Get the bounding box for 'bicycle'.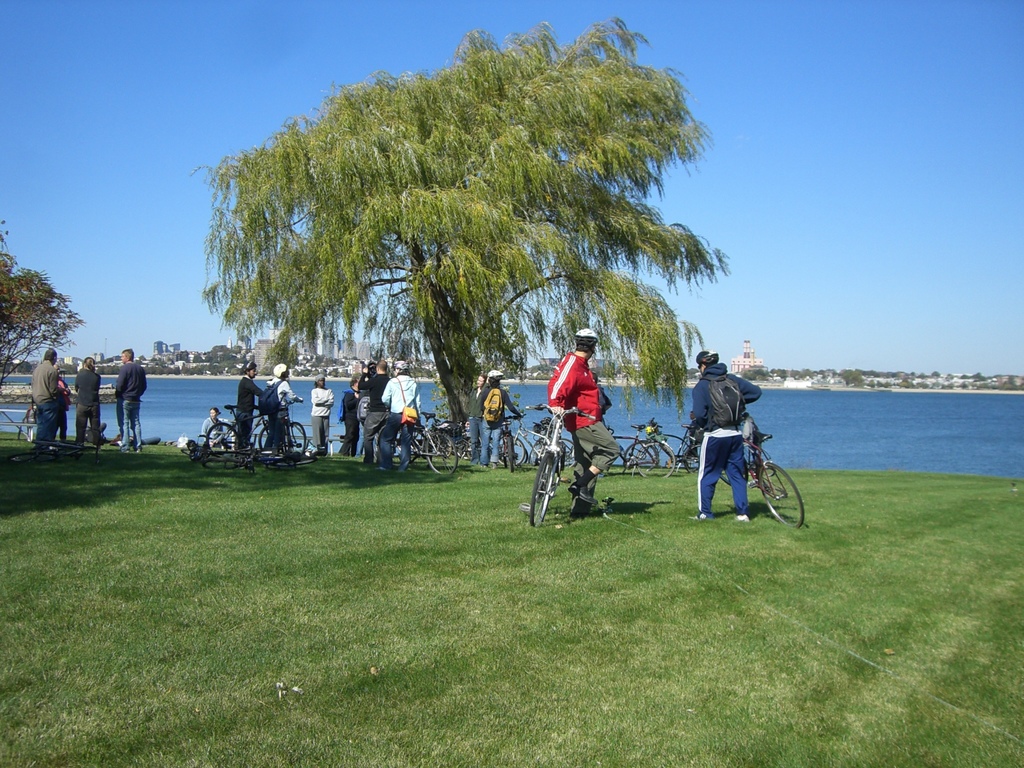
bbox=[205, 447, 303, 481].
